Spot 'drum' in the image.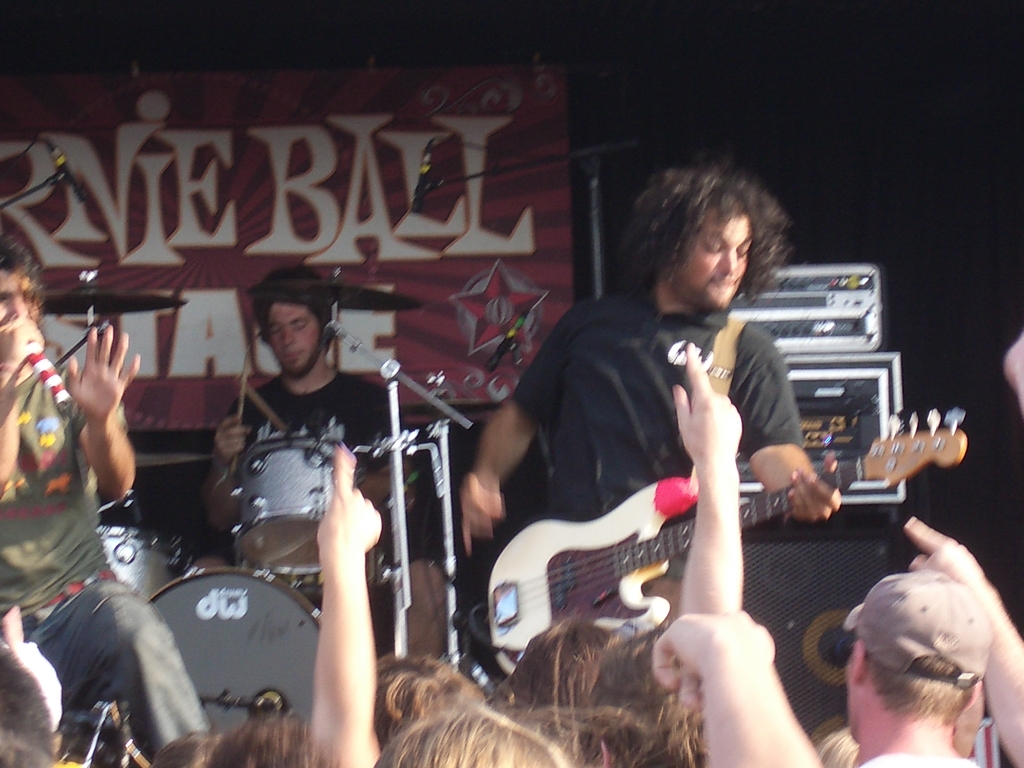
'drum' found at <region>150, 564, 321, 733</region>.
